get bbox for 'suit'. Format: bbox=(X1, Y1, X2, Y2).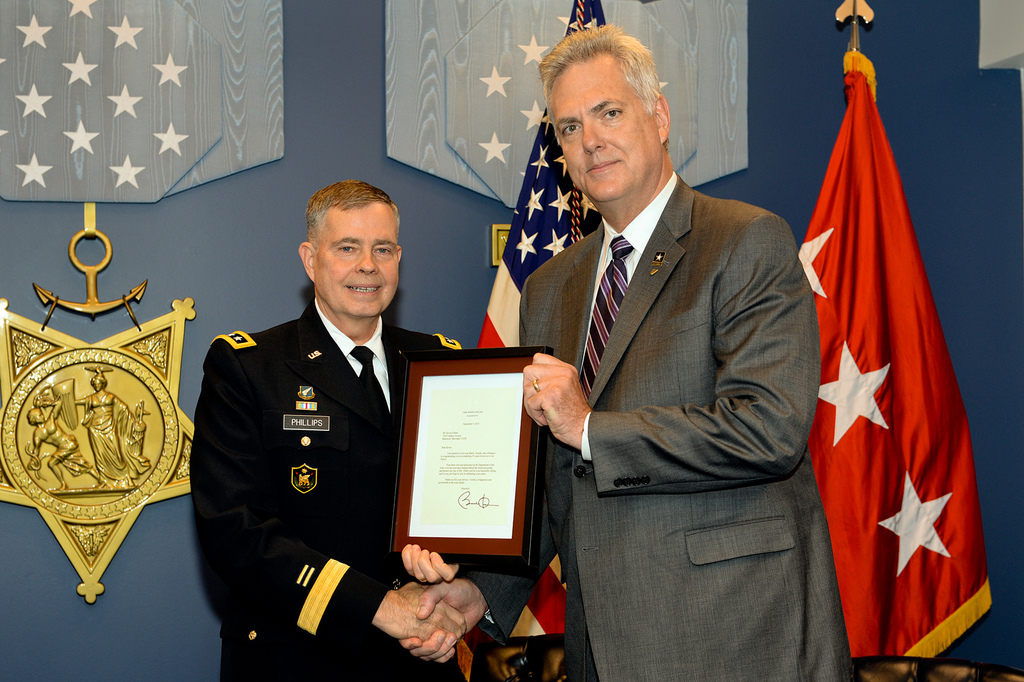
bbox=(454, 170, 858, 681).
